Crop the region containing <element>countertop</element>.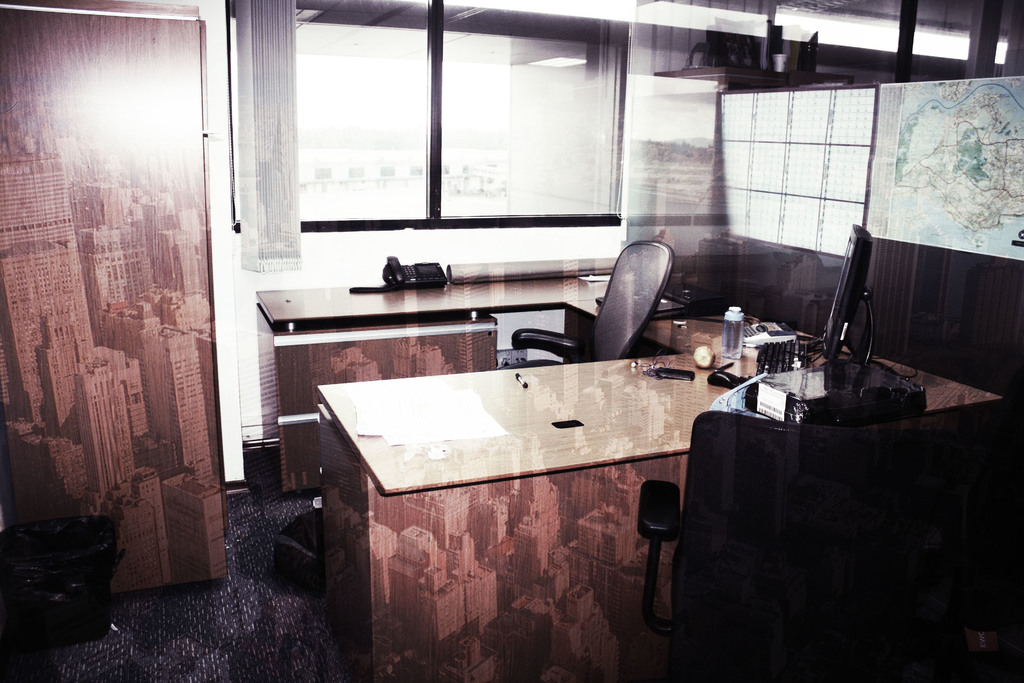
Crop region: 252 277 997 682.
